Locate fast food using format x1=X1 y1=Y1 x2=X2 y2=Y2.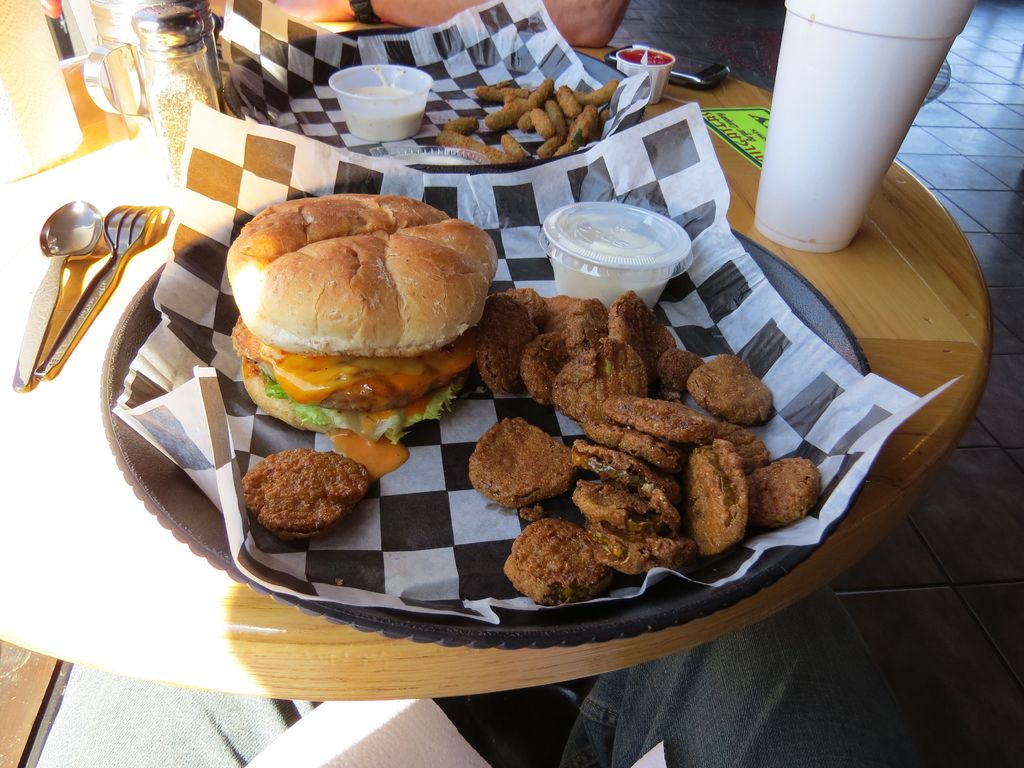
x1=452 y1=110 x2=478 y2=138.
